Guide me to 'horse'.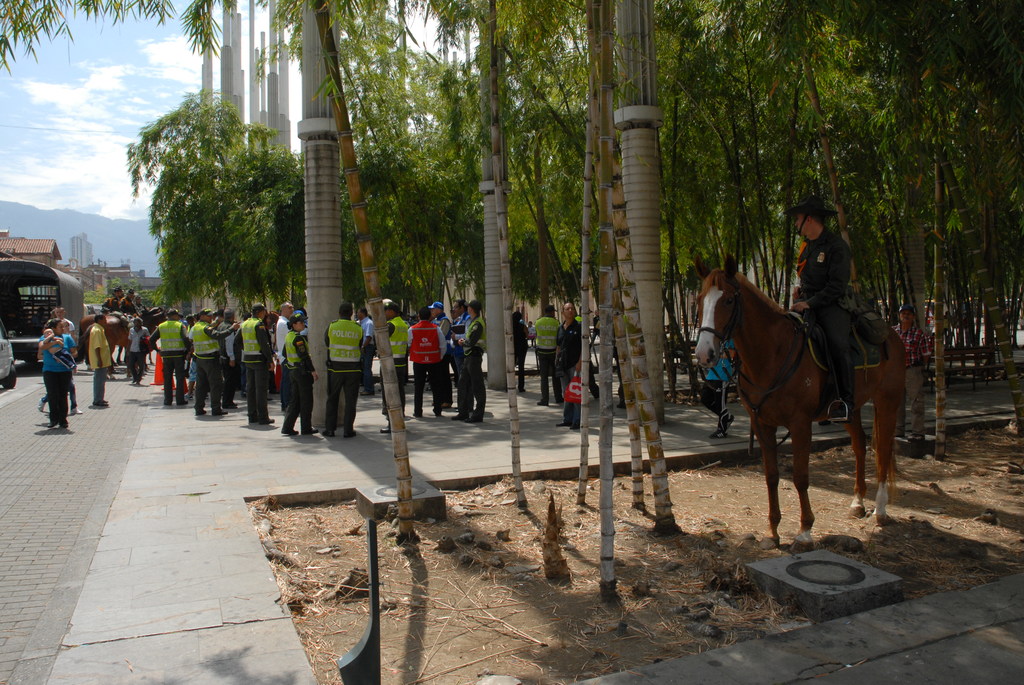
Guidance: [691, 254, 909, 557].
